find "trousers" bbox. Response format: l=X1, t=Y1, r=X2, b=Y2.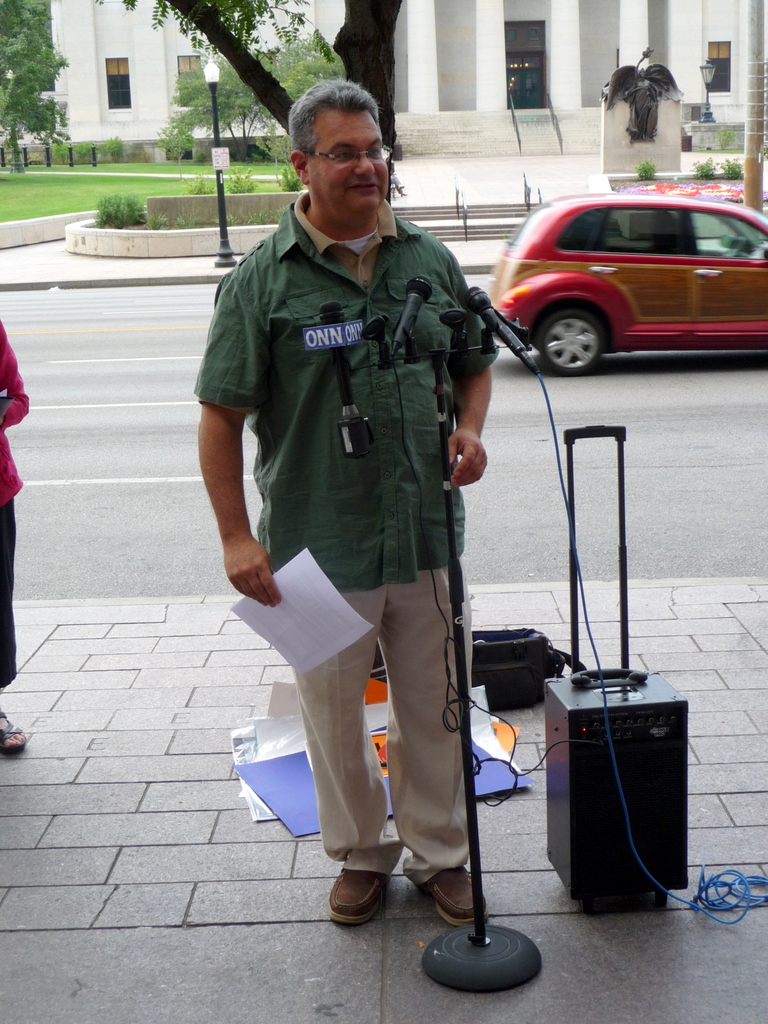
l=302, t=564, r=491, b=917.
